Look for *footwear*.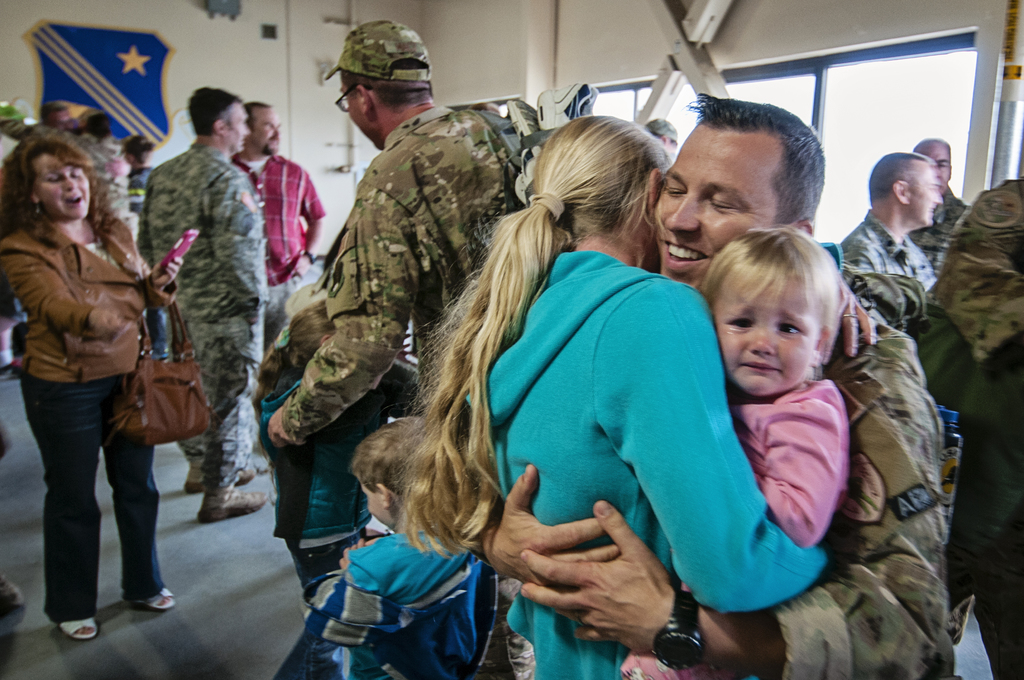
Found: [179, 464, 259, 492].
